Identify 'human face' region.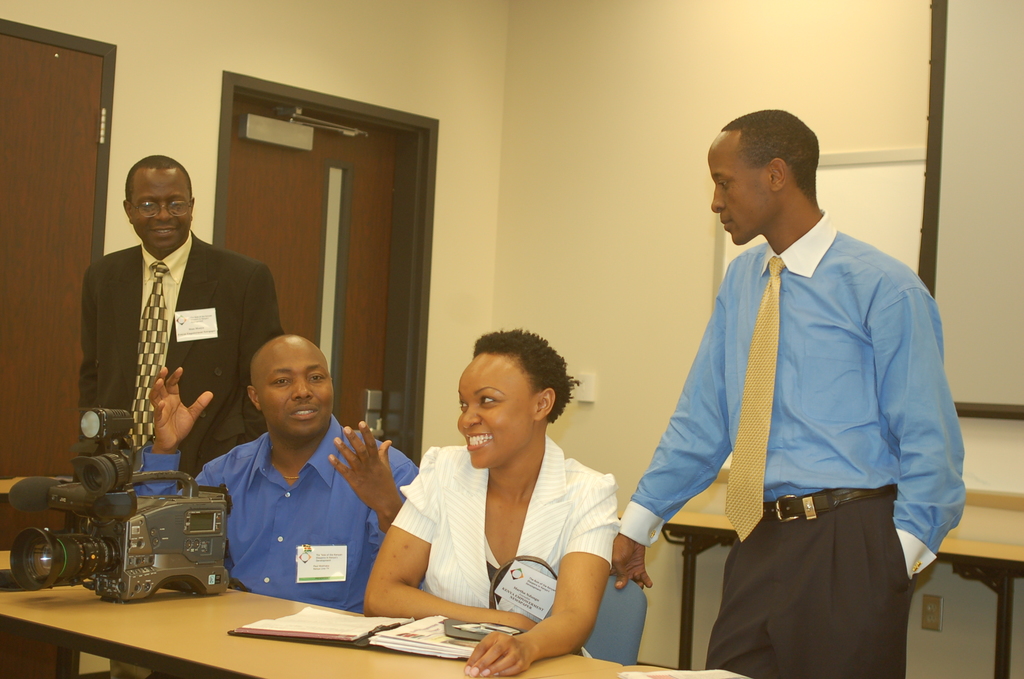
Region: 262,335,335,439.
